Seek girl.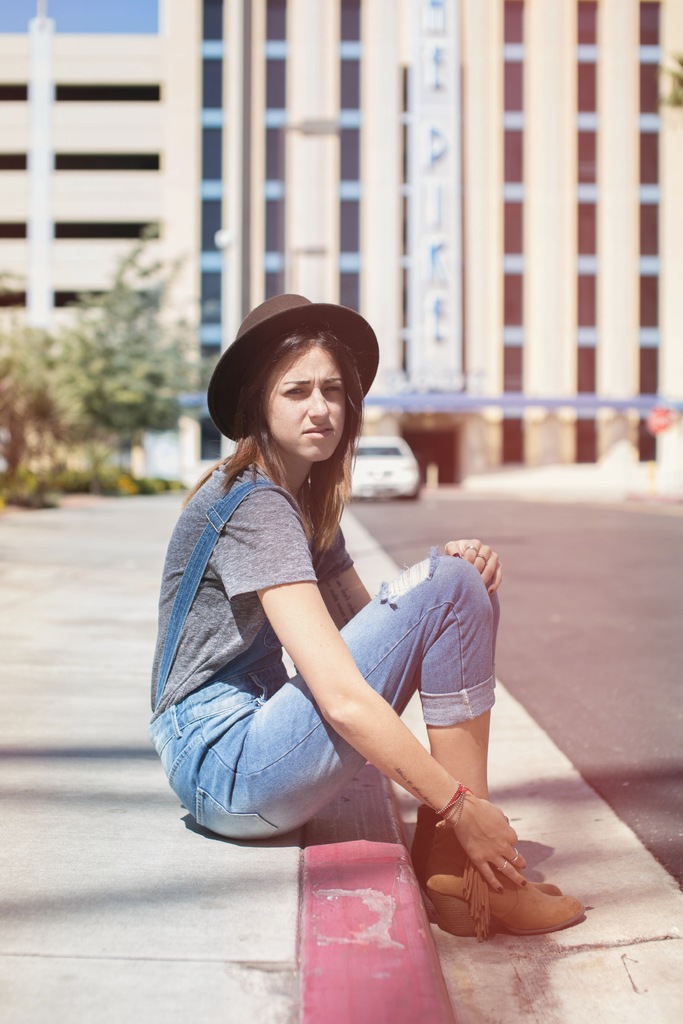
l=149, t=295, r=587, b=939.
